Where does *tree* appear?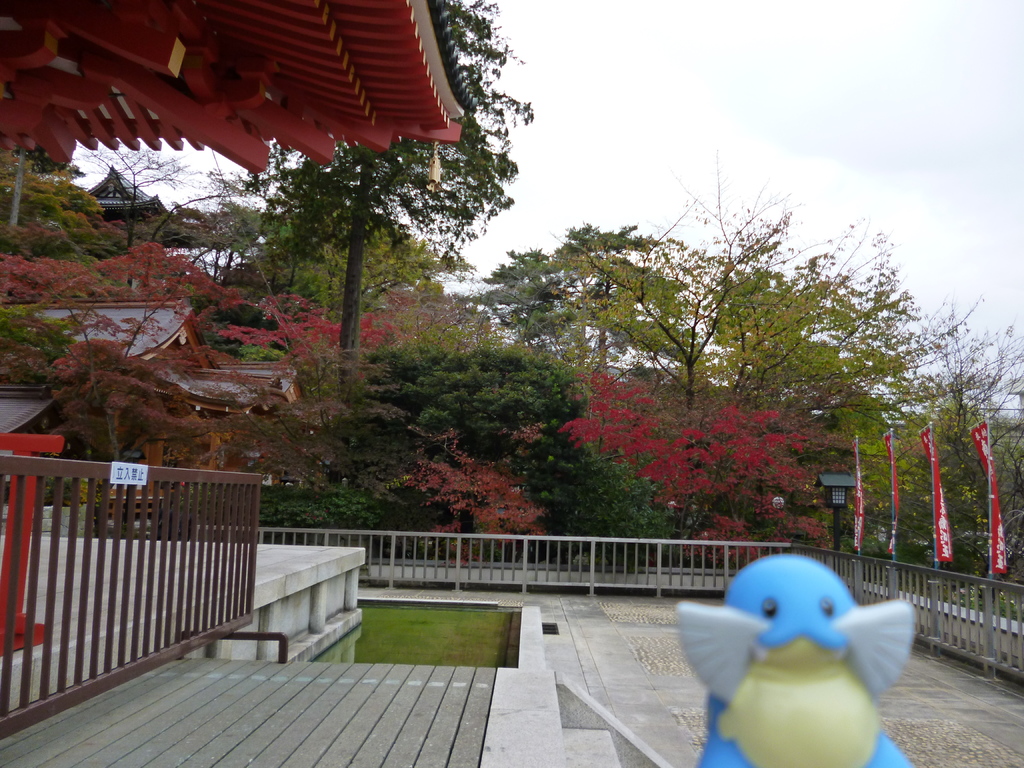
Appears at Rect(48, 352, 280, 499).
